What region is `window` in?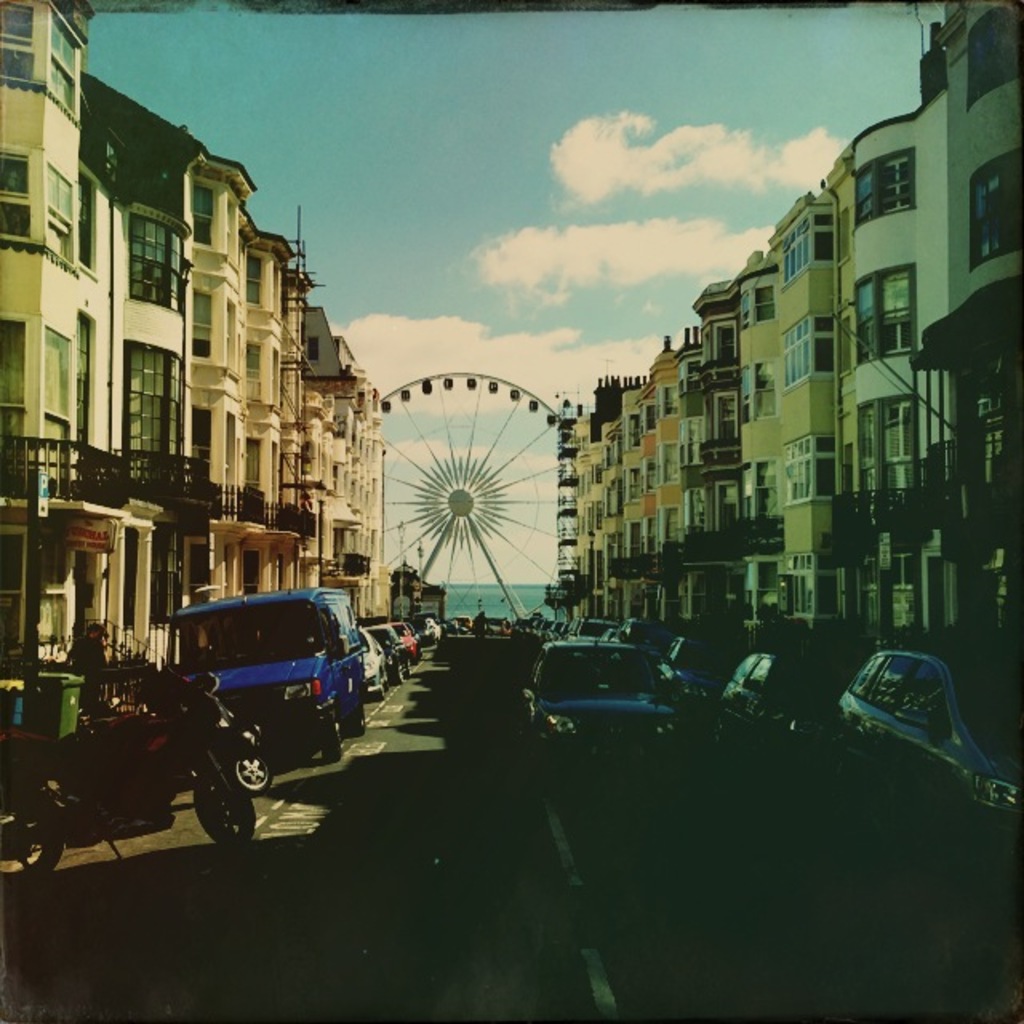
[x1=962, y1=134, x2=1021, y2=269].
